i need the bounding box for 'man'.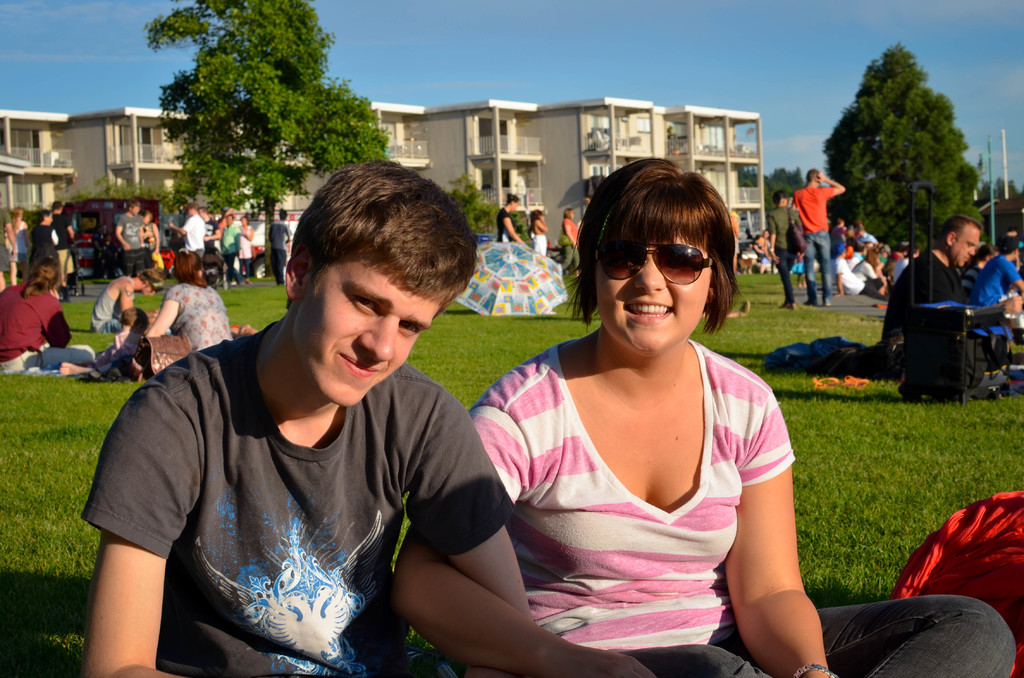
Here it is: 168, 204, 210, 268.
